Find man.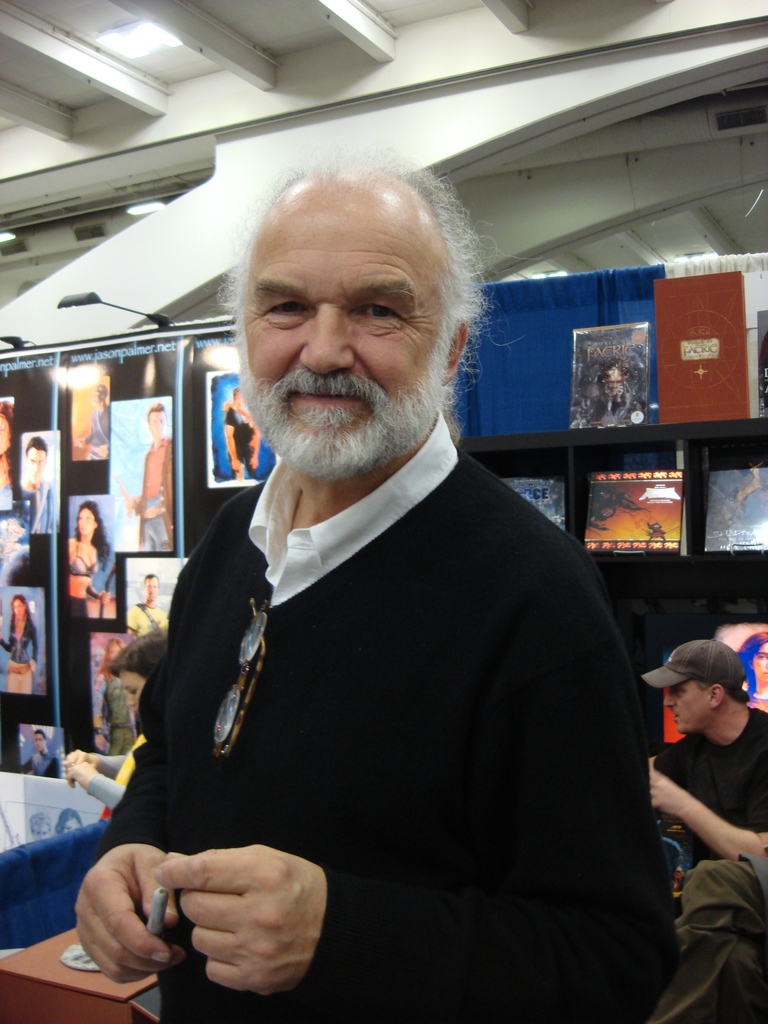
{"left": 19, "top": 730, "right": 67, "bottom": 779}.
